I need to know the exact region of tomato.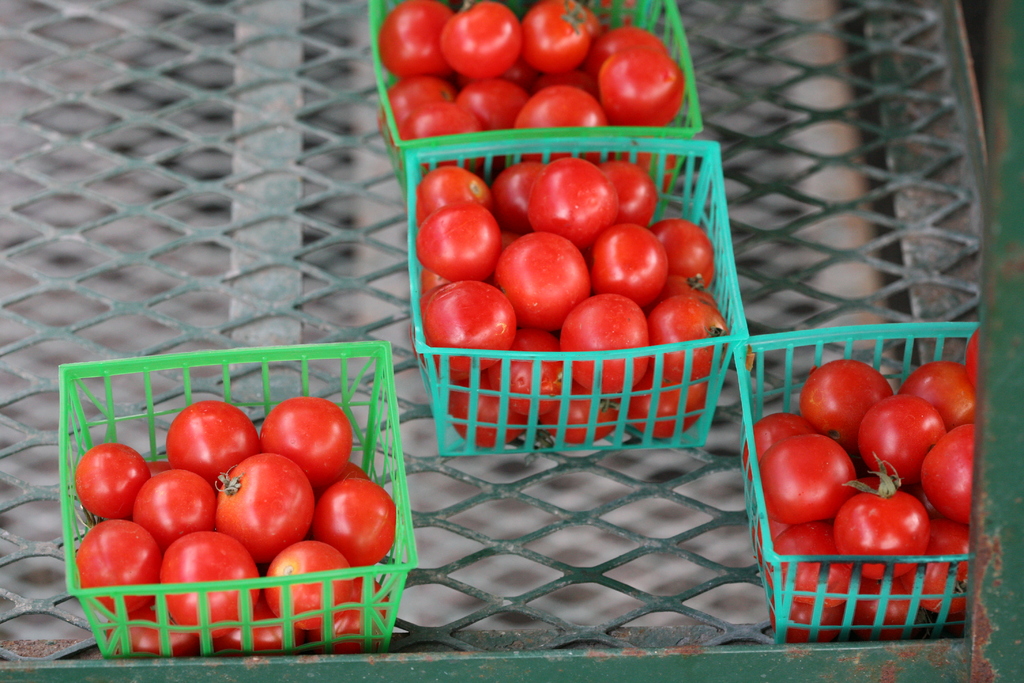
Region: box(775, 520, 867, 606).
